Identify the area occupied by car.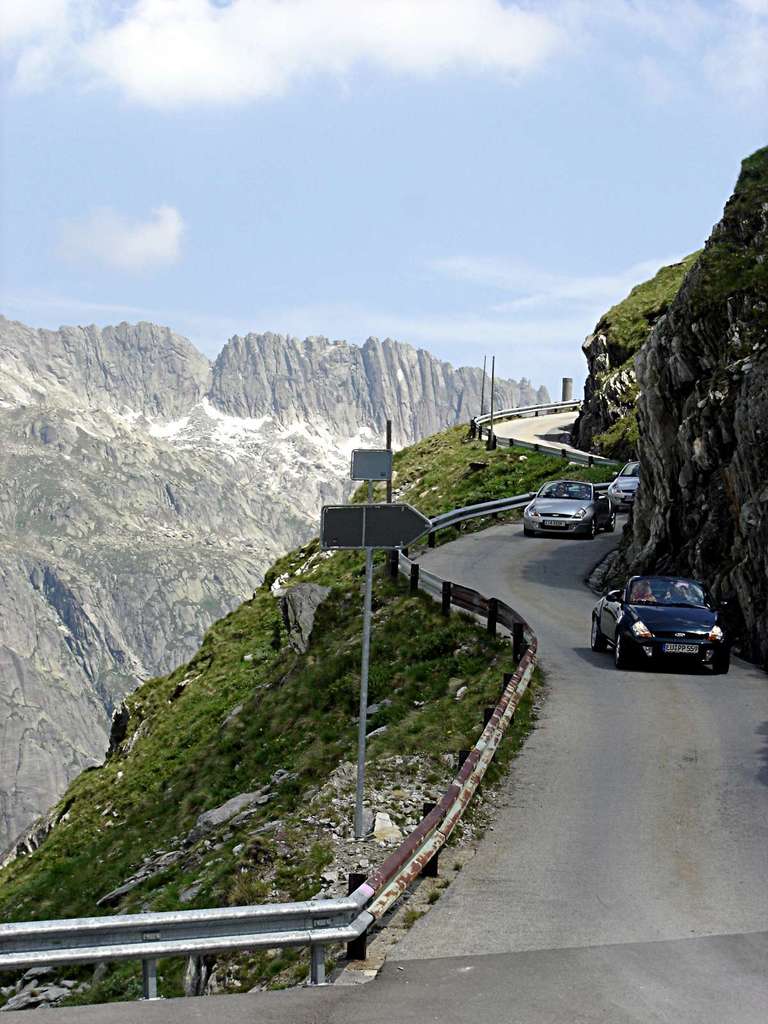
Area: <box>607,455,649,508</box>.
